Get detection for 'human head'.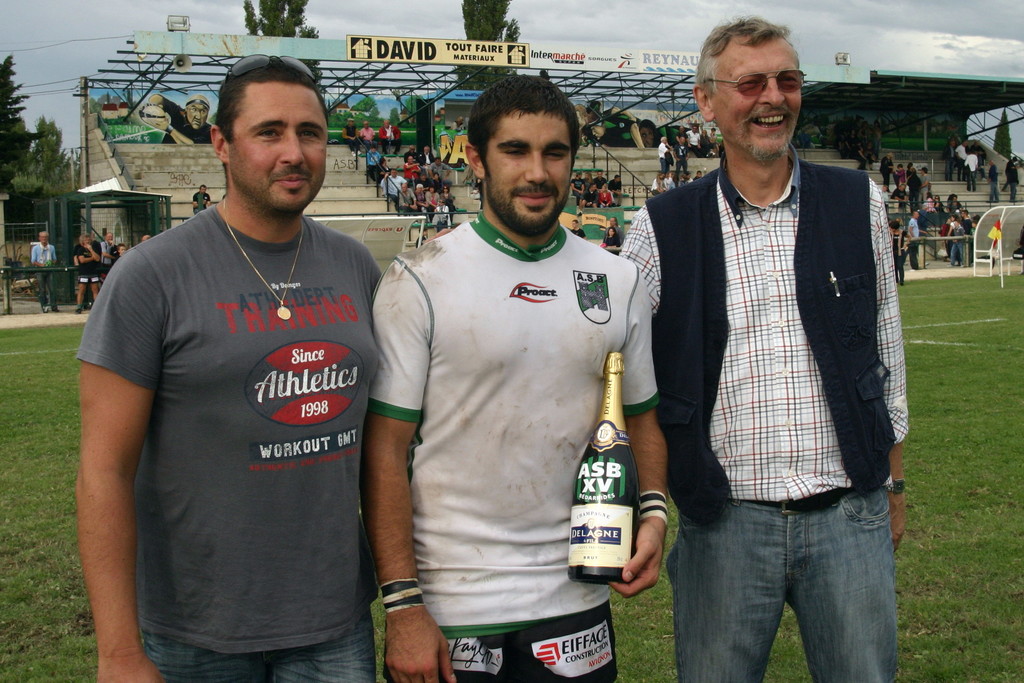
Detection: 462 71 582 239.
